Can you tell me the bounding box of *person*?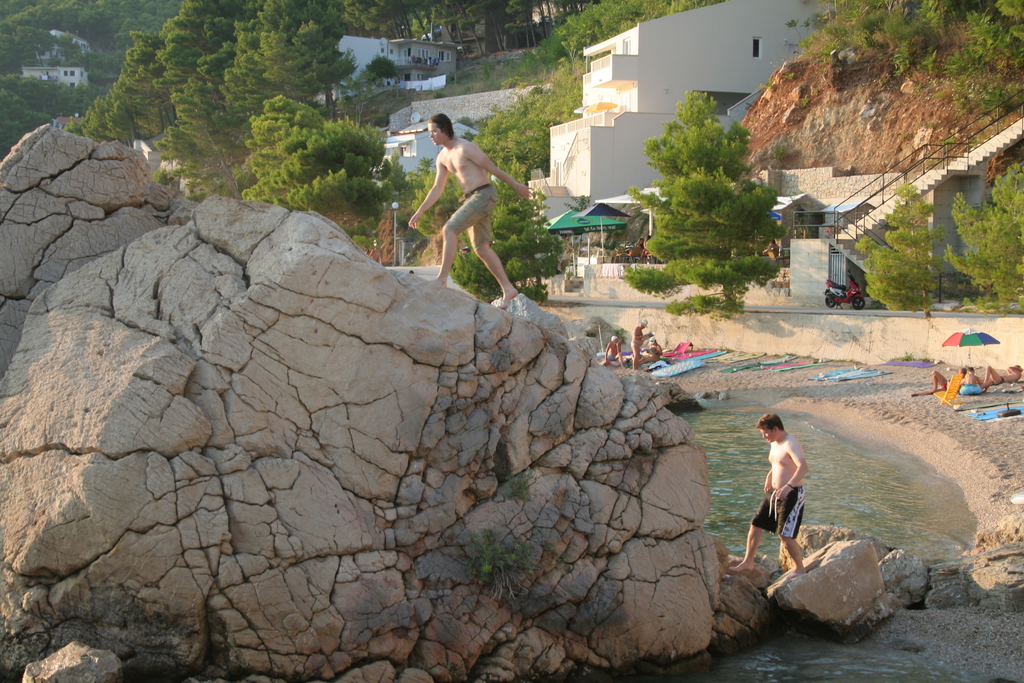
961 366 985 398.
